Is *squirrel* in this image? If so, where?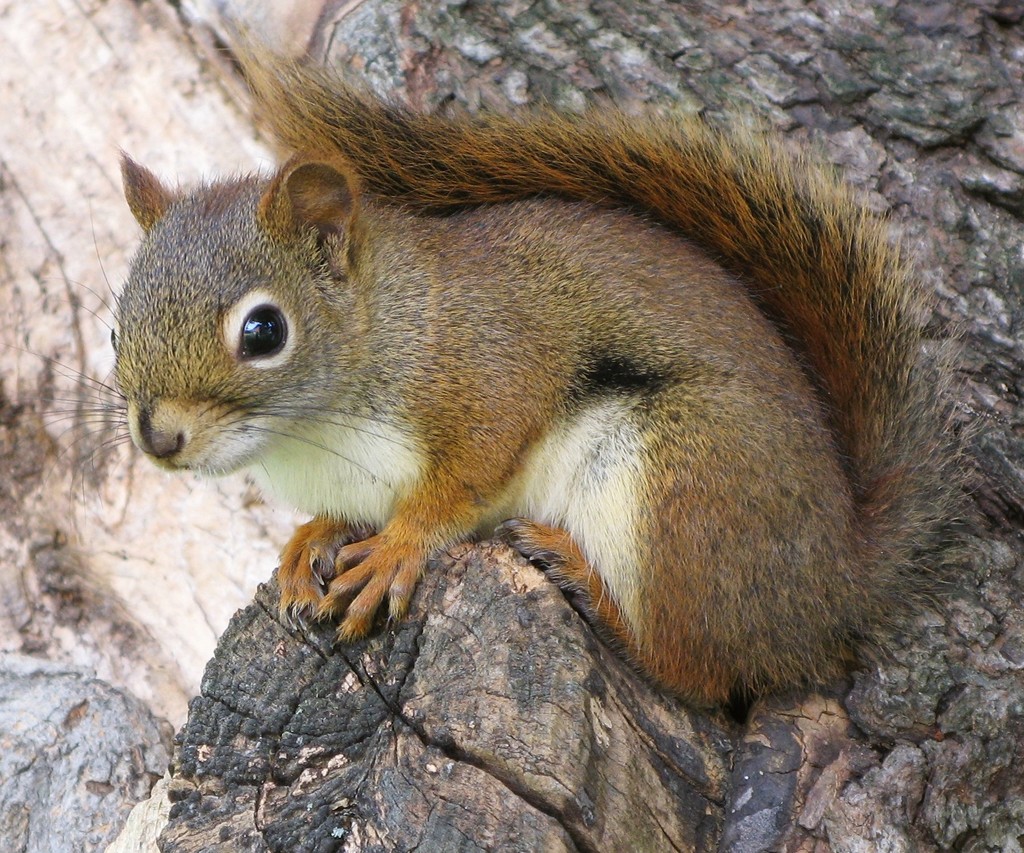
Yes, at [26,22,983,715].
